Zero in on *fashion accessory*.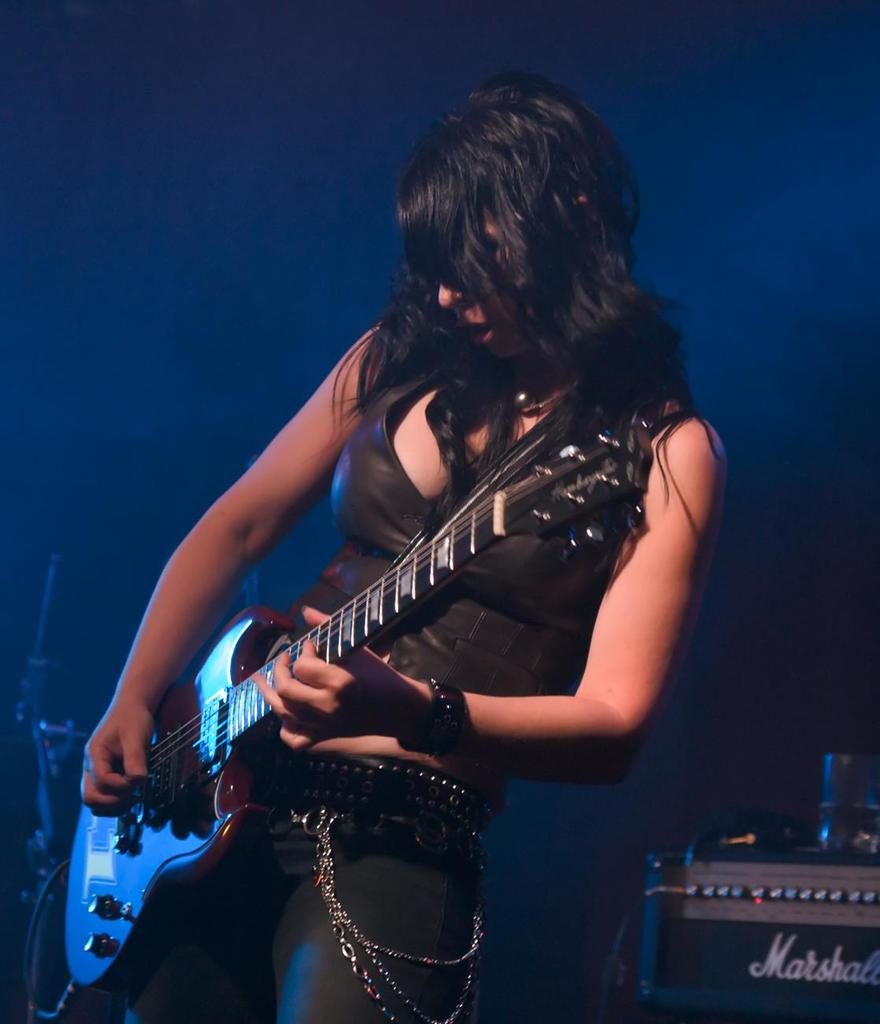
Zeroed in: box=[394, 676, 465, 759].
